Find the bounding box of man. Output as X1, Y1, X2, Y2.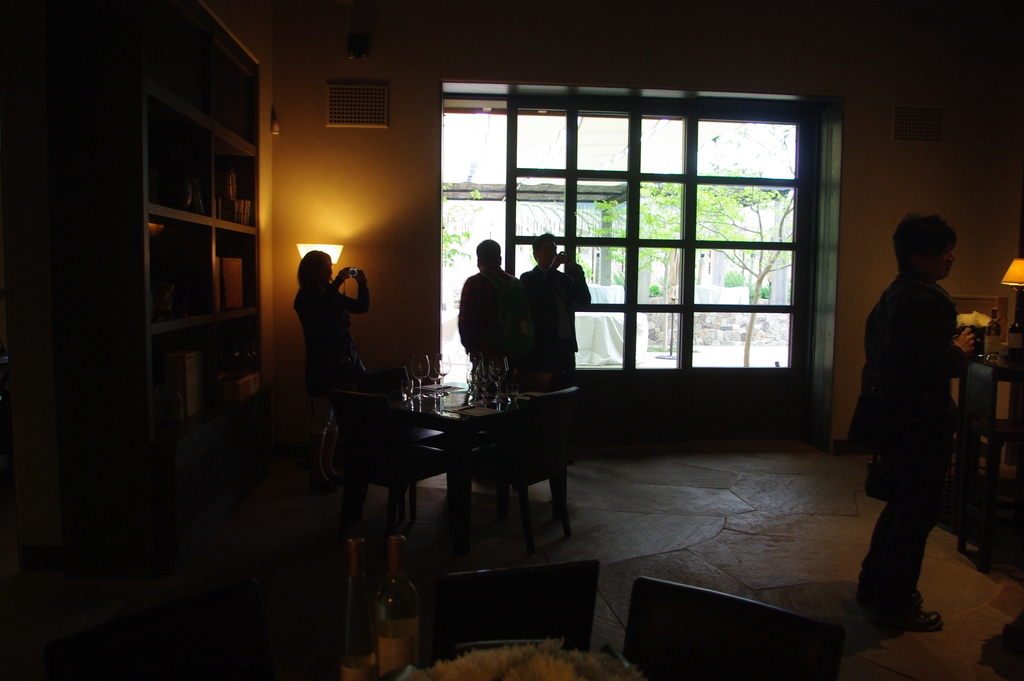
518, 231, 591, 388.
